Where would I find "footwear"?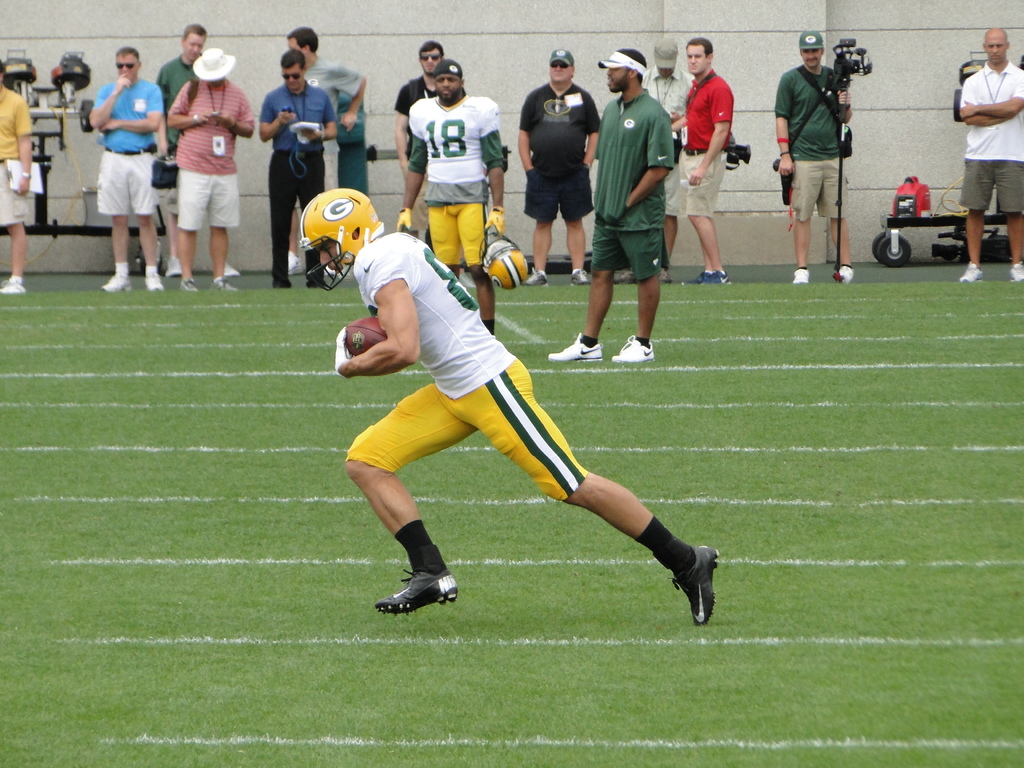
At {"left": 552, "top": 336, "right": 606, "bottom": 365}.
